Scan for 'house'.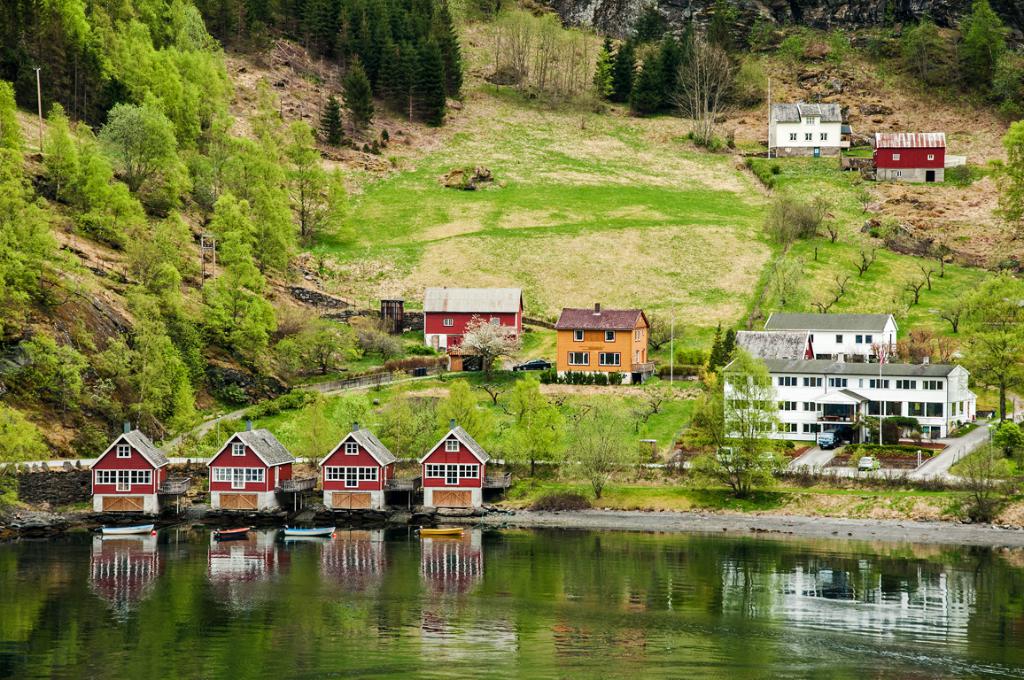
Scan result: <bbox>773, 102, 851, 148</bbox>.
